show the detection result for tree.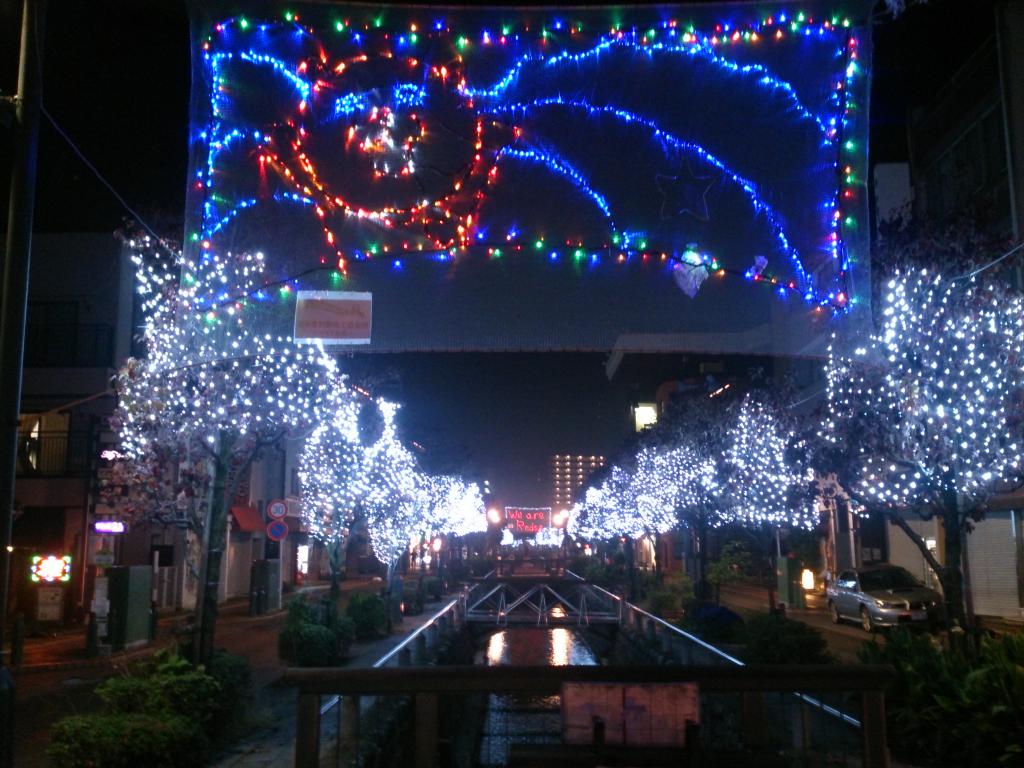
<box>797,220,1001,572</box>.
